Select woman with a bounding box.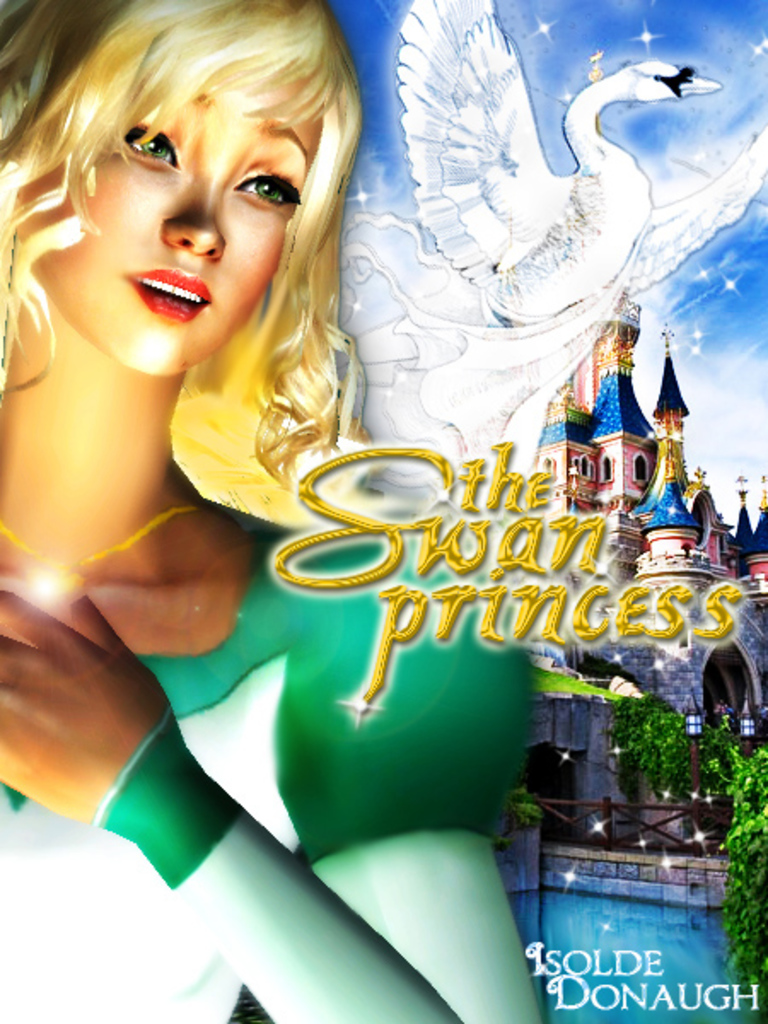
box=[0, 0, 553, 1022].
